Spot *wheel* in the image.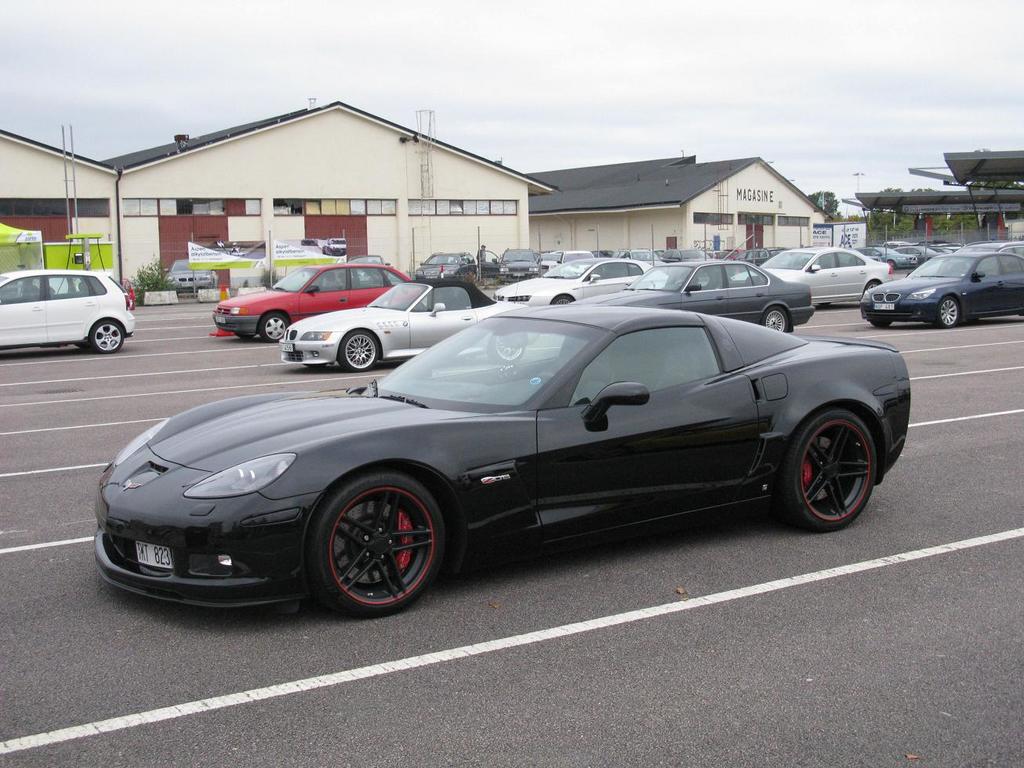
*wheel* found at [553, 294, 576, 303].
